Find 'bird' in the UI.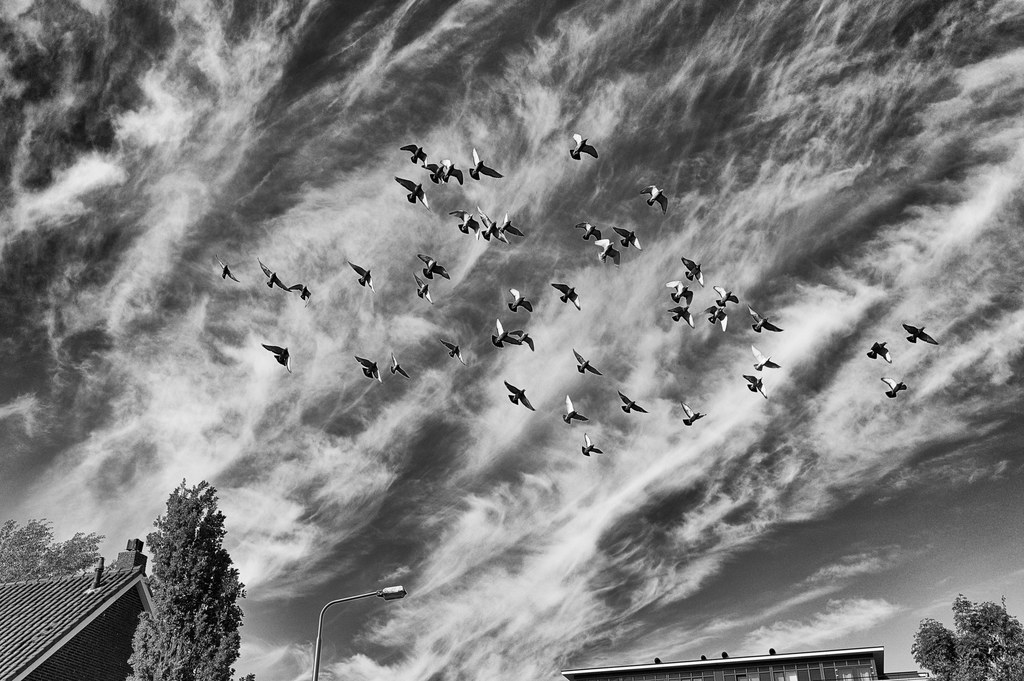
UI element at 640, 184, 670, 220.
